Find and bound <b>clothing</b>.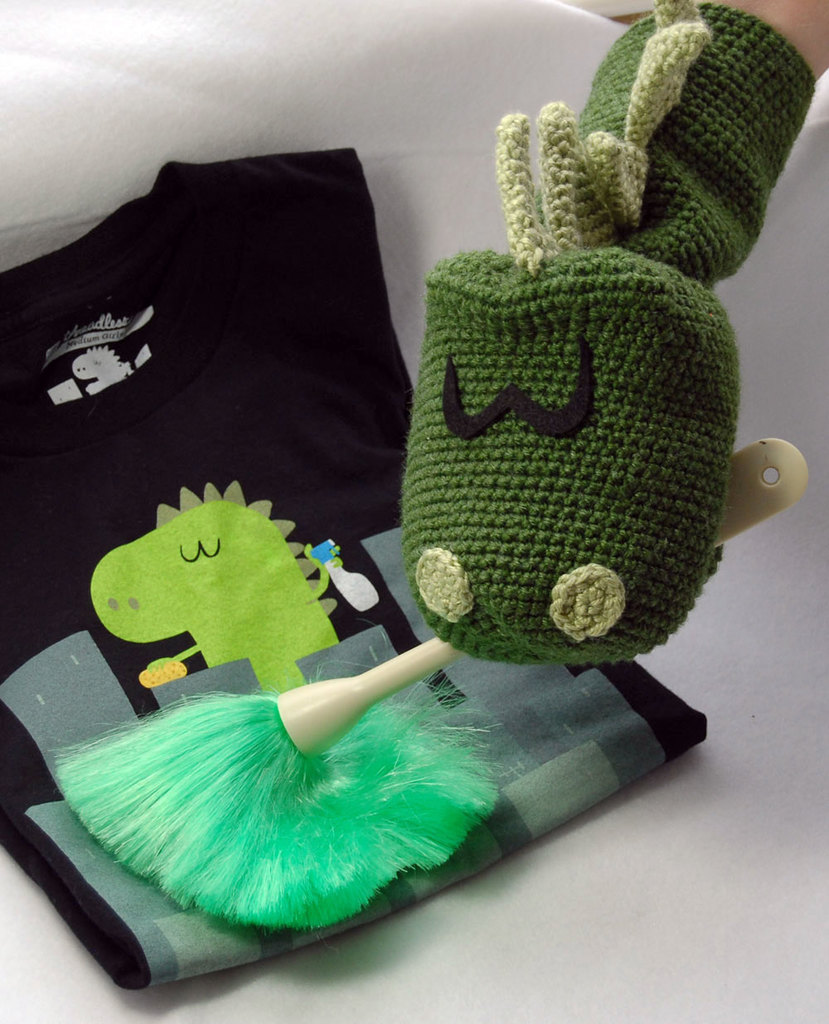
Bound: (0,129,734,1023).
